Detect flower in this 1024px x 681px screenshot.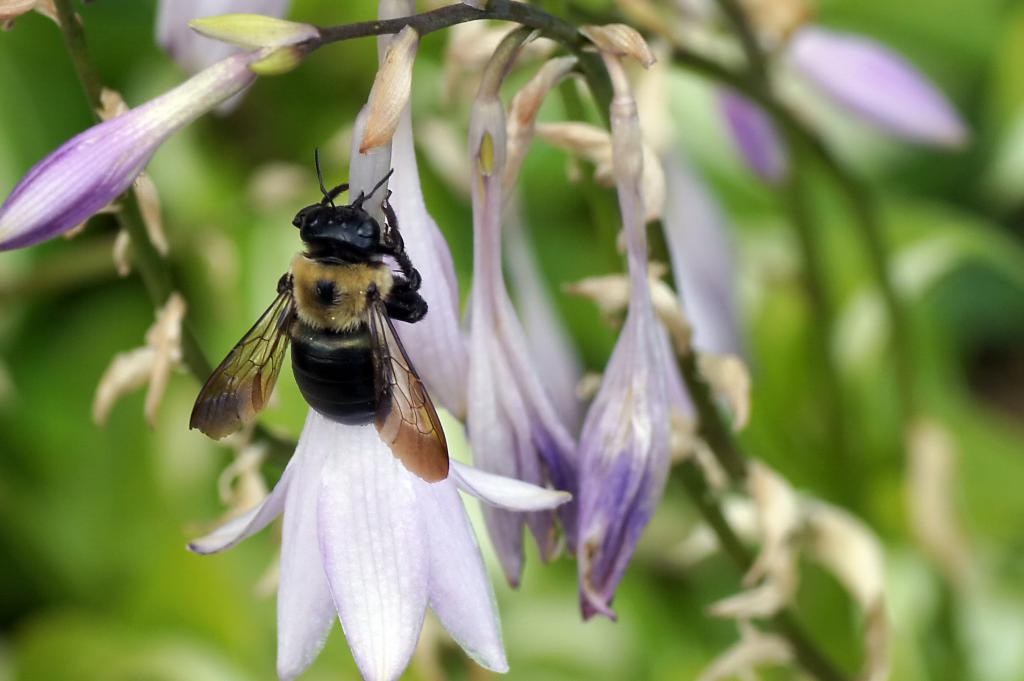
Detection: pyautogui.locateOnScreen(459, 16, 584, 592).
